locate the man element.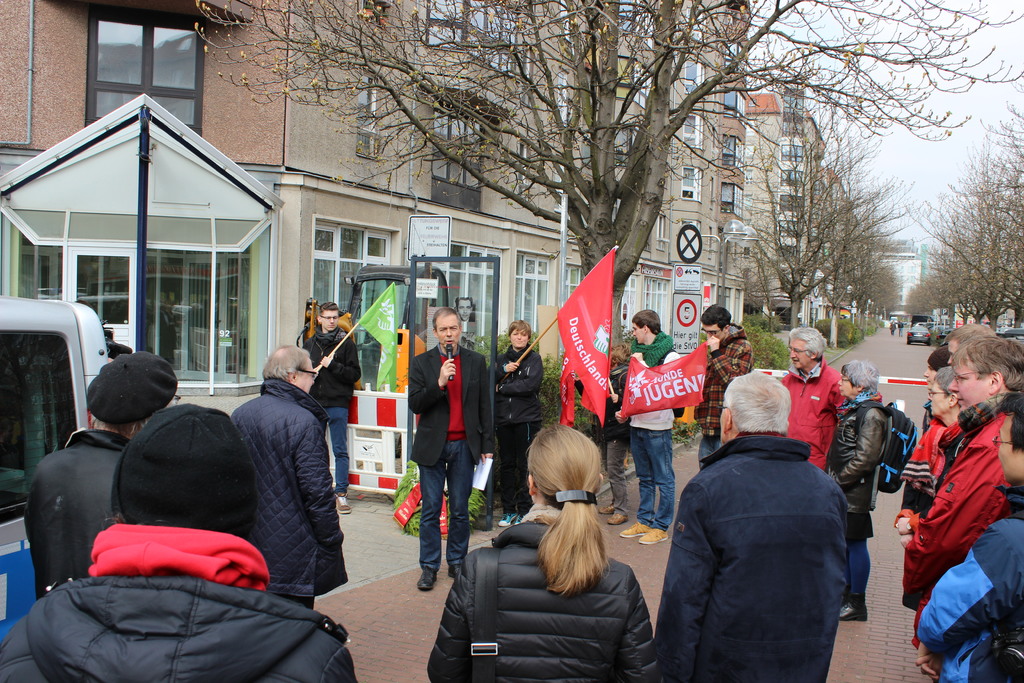
Element bbox: crop(19, 347, 177, 607).
